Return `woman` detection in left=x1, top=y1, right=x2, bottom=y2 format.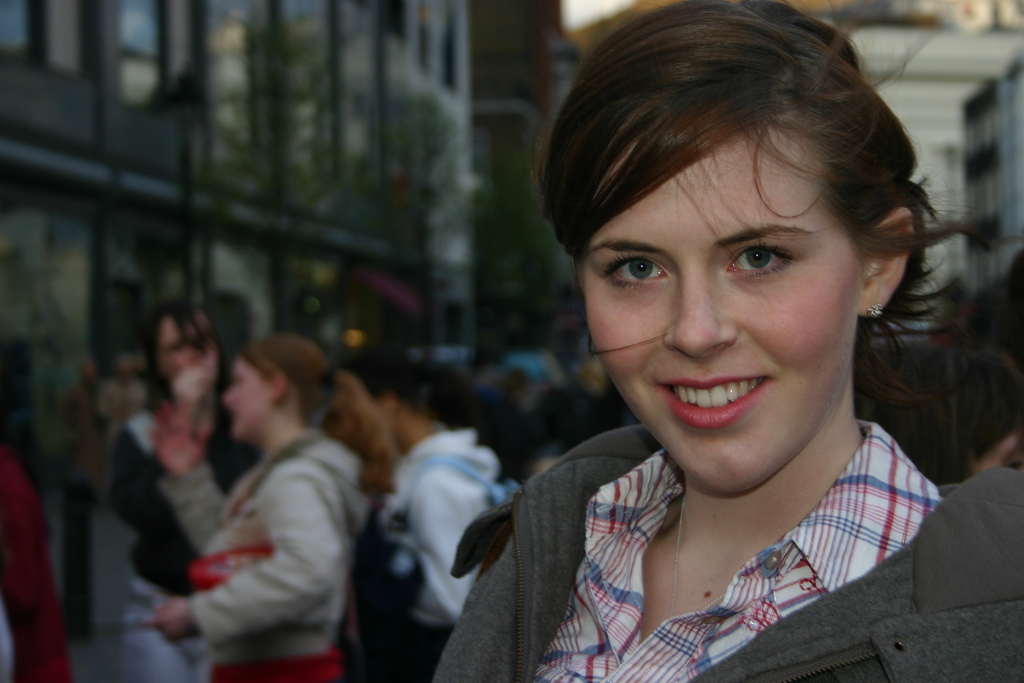
left=113, top=303, right=265, bottom=682.
